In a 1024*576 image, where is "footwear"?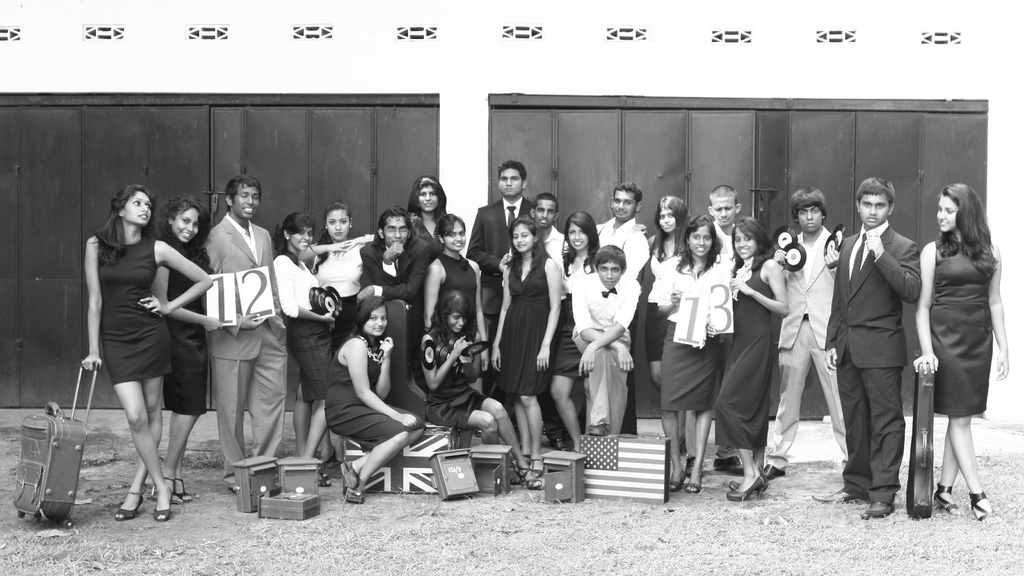
box=[927, 482, 959, 522].
